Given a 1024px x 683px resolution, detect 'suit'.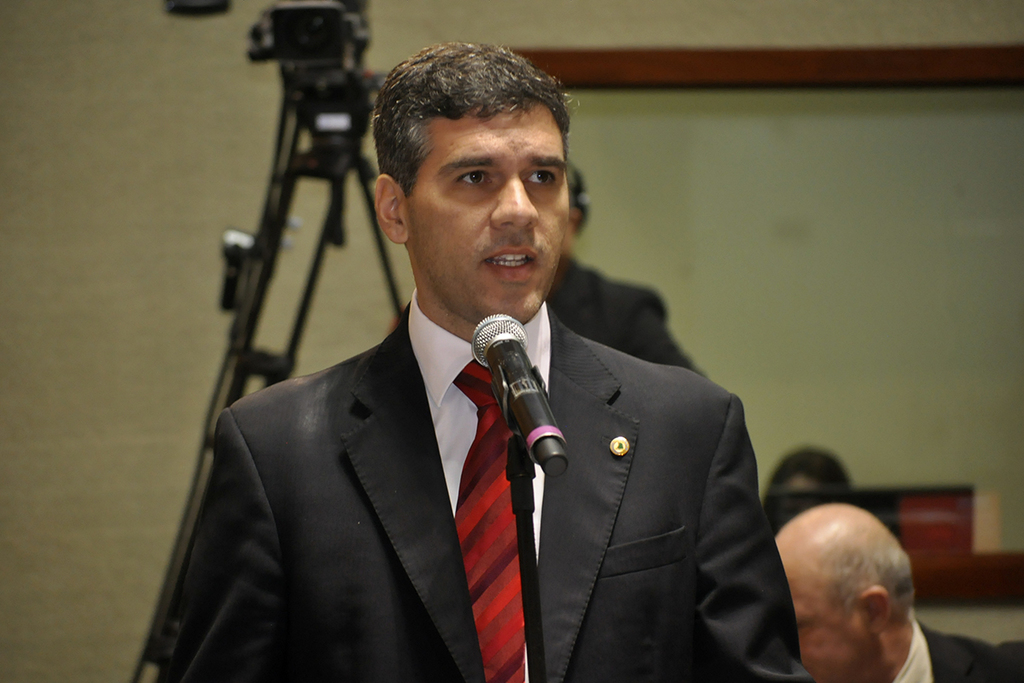
BBox(549, 260, 704, 378).
